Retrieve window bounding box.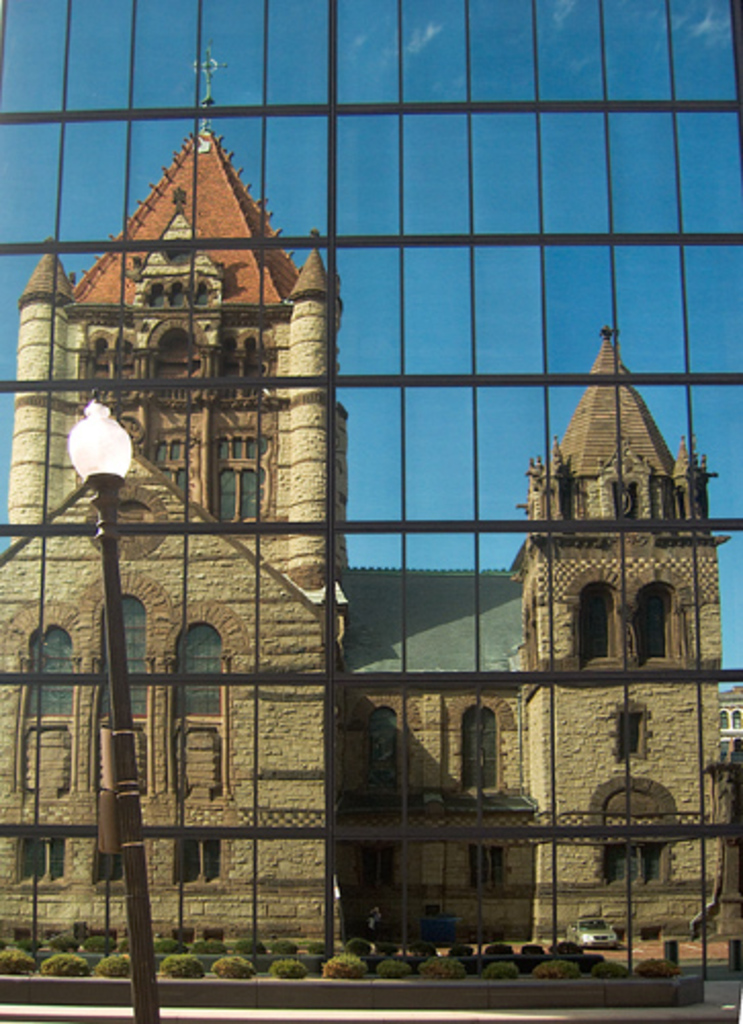
Bounding box: box(465, 842, 508, 887).
